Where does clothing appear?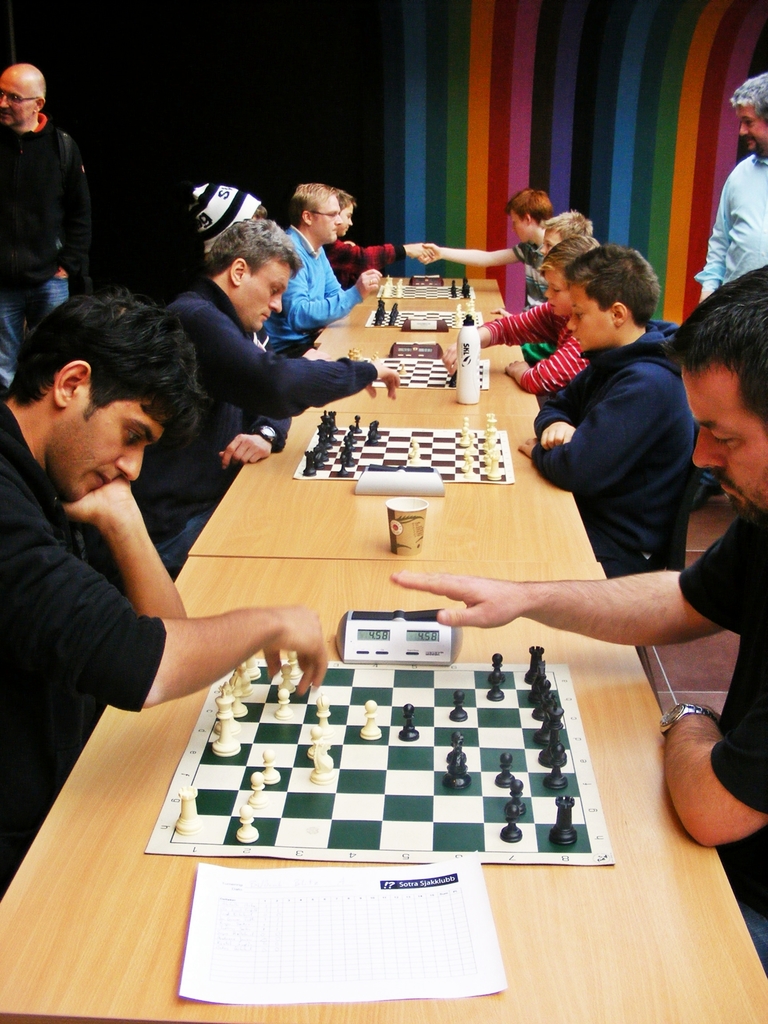
Appears at locate(520, 344, 557, 366).
